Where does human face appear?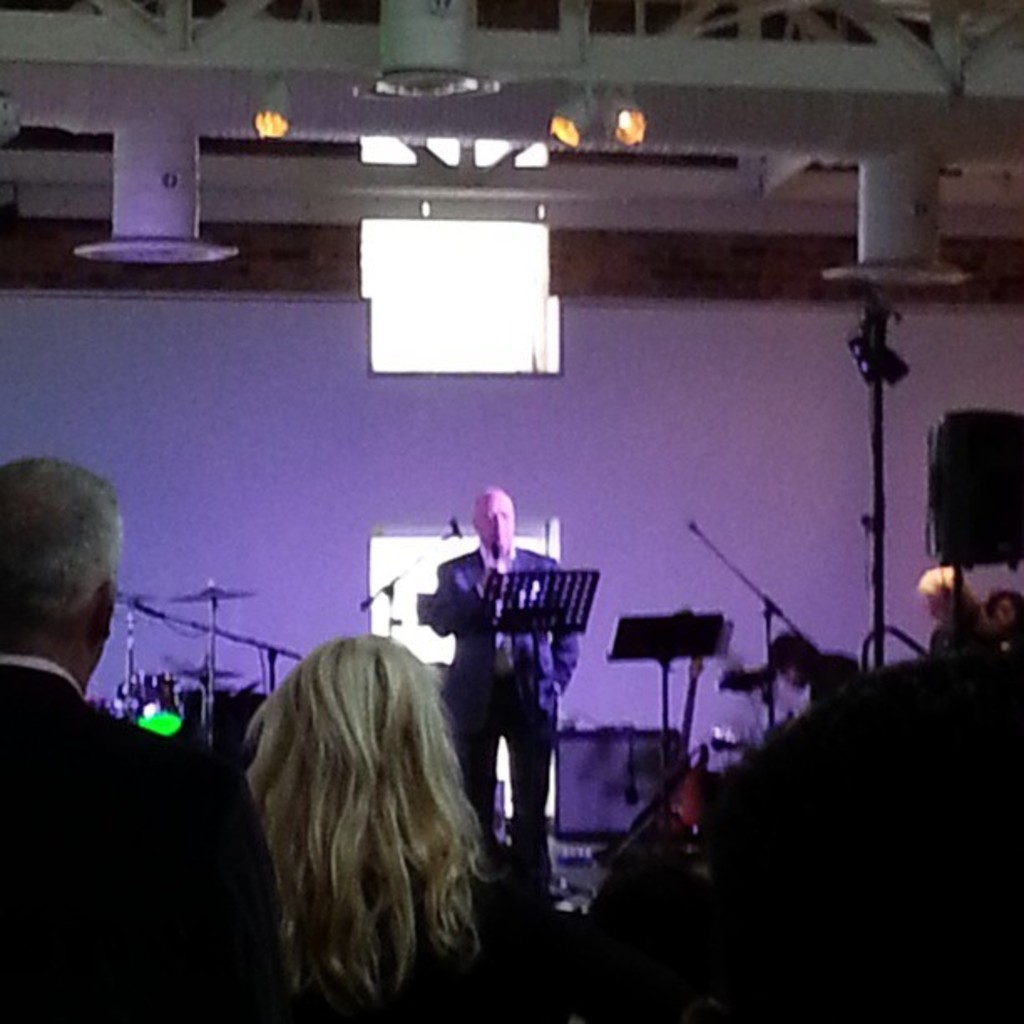
Appears at left=920, top=589, right=949, bottom=619.
